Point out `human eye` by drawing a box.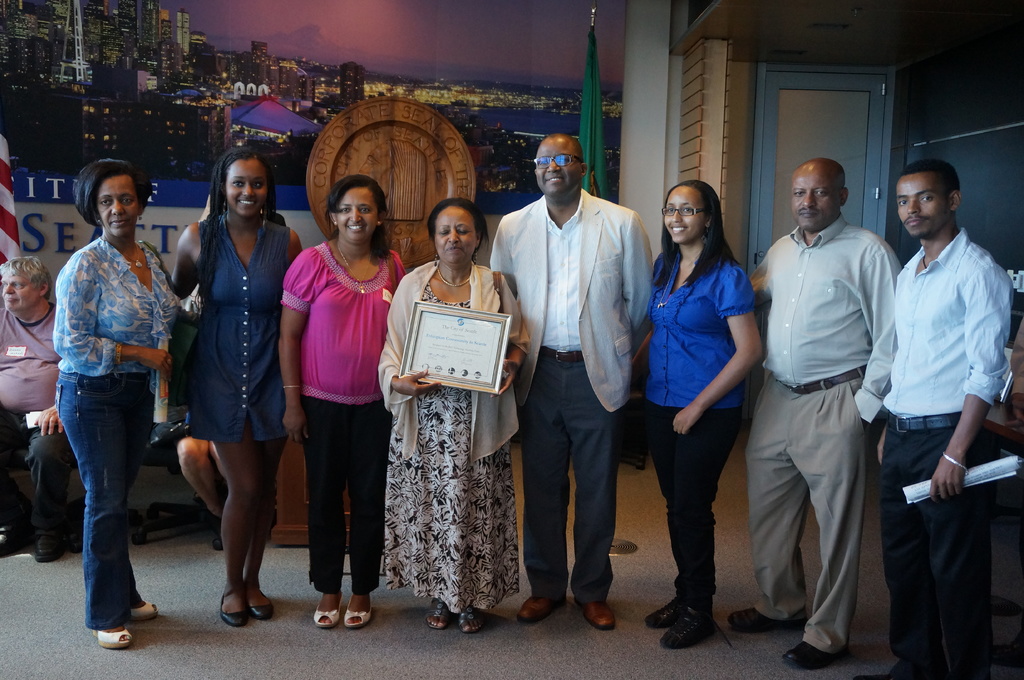
x1=557 y1=155 x2=571 y2=164.
